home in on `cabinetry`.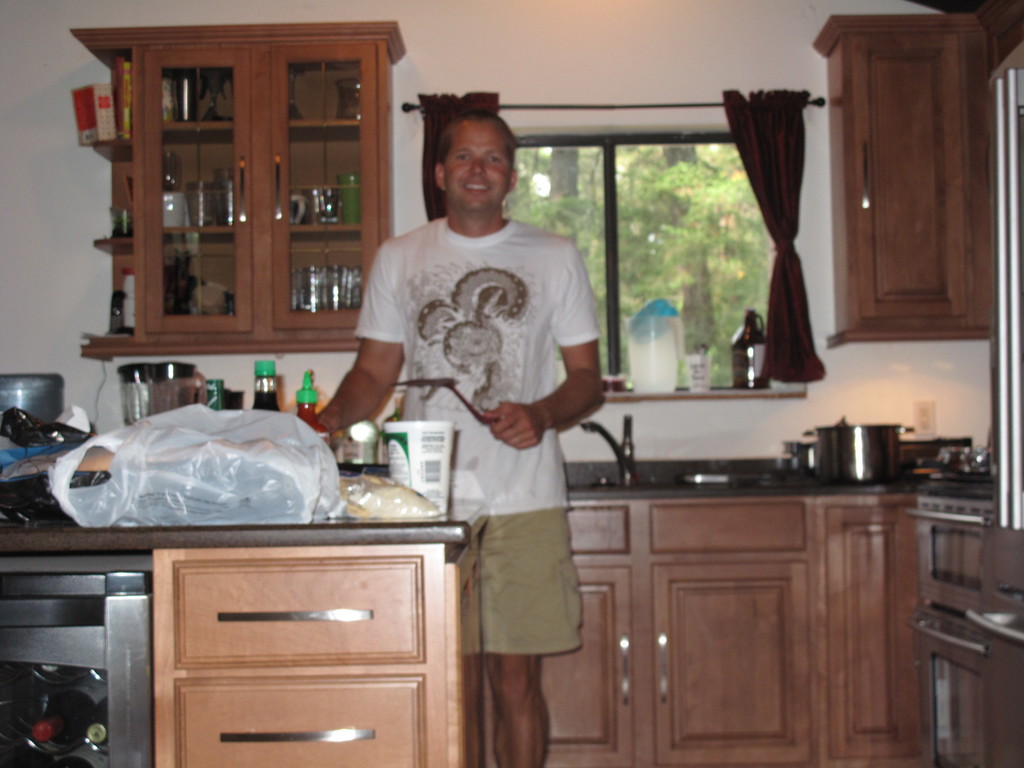
Homed in at BBox(811, 0, 1023, 346).
